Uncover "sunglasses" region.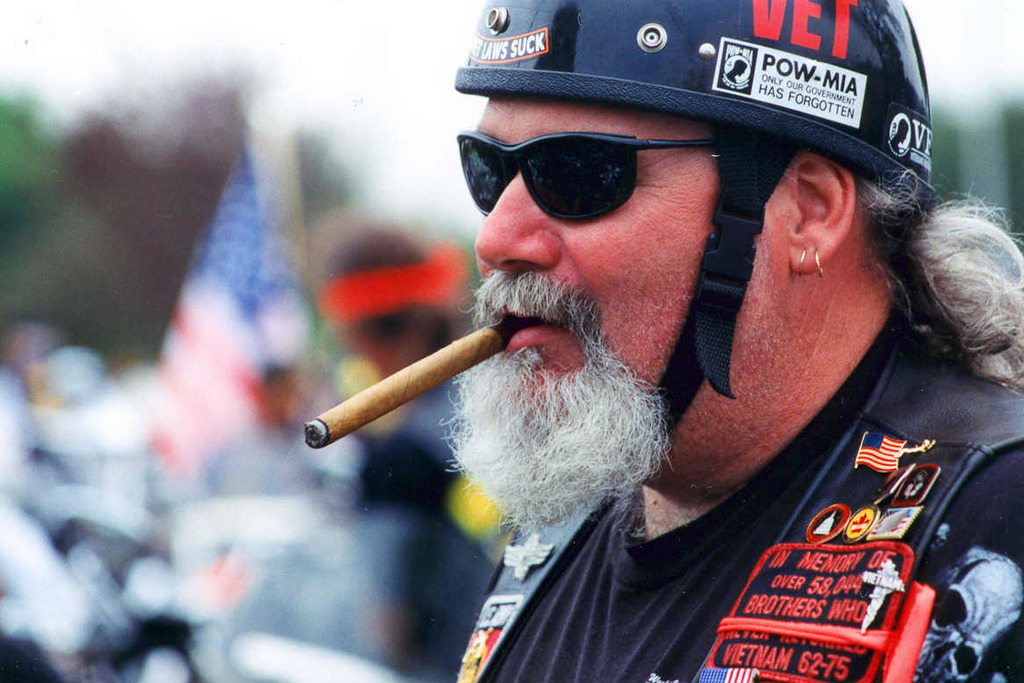
Uncovered: [456,131,721,223].
